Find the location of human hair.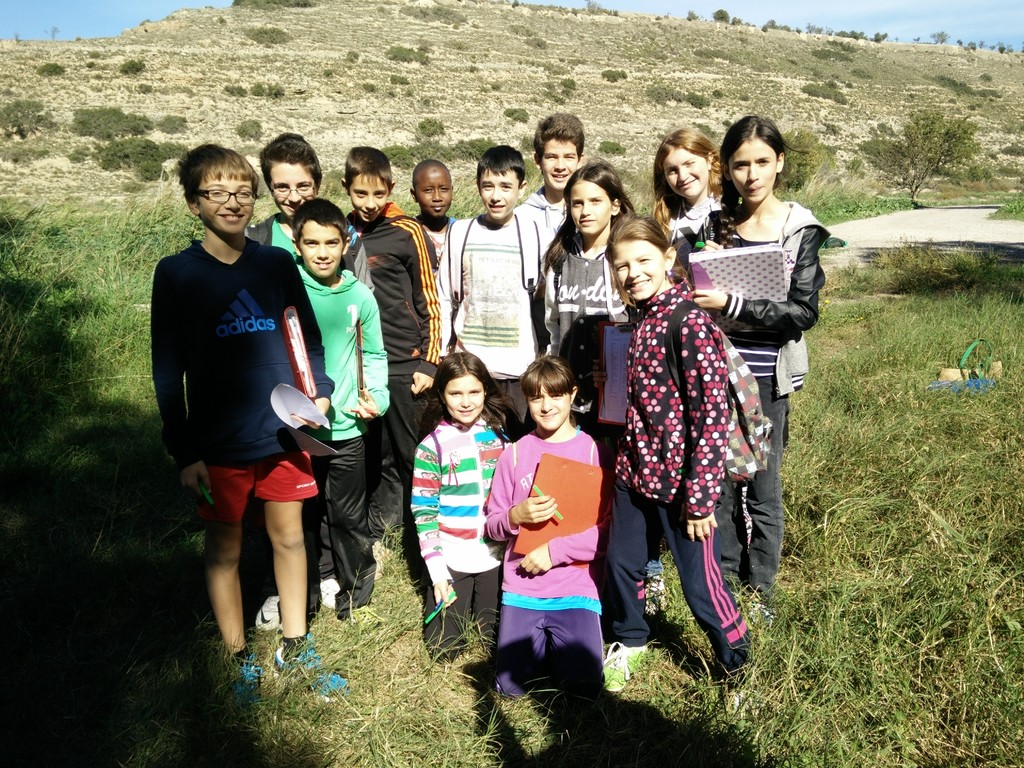
Location: rect(649, 125, 721, 244).
